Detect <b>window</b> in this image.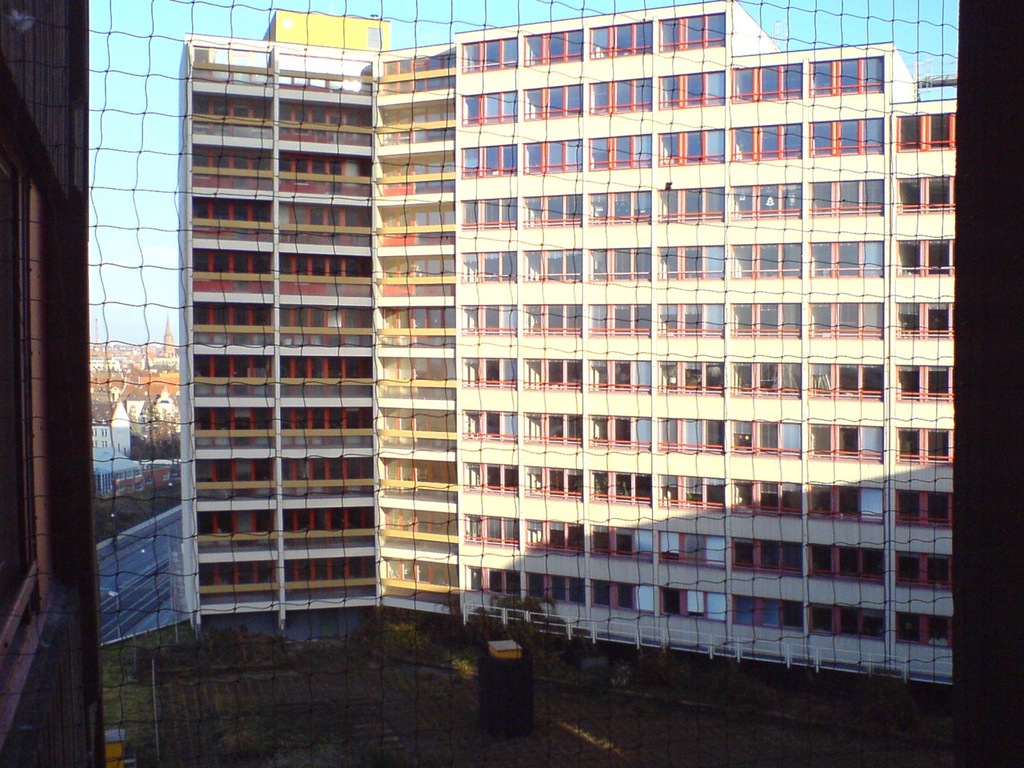
Detection: locate(590, 130, 653, 174).
